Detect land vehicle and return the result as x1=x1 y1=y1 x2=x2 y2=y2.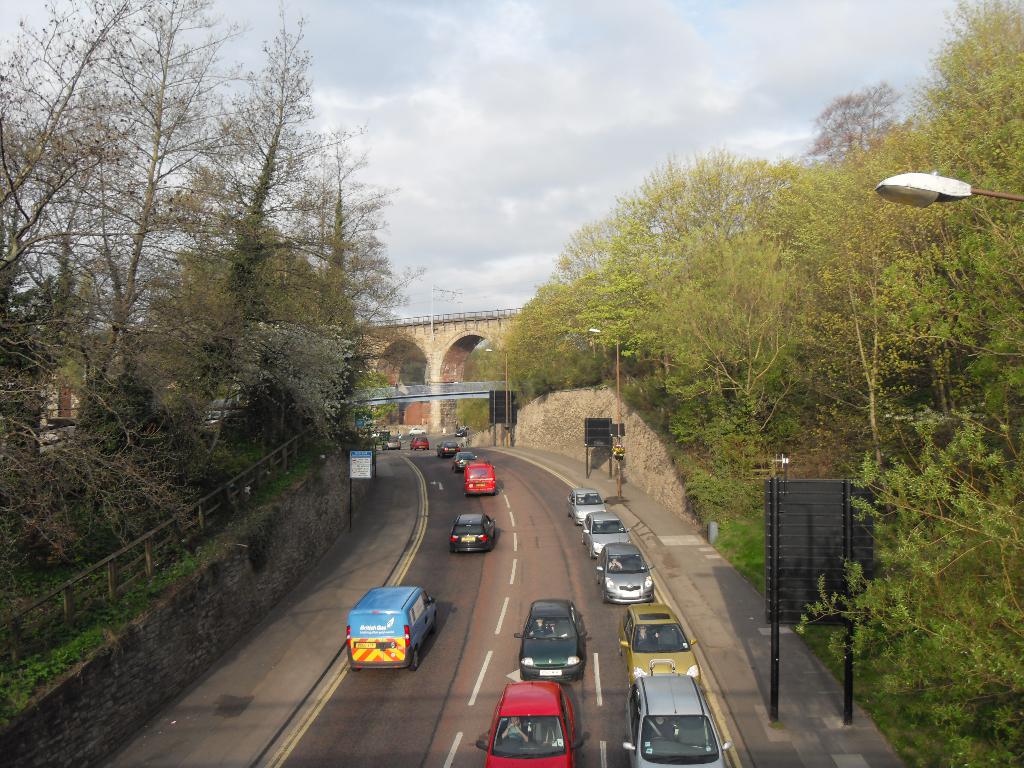
x1=475 y1=677 x2=584 y2=767.
